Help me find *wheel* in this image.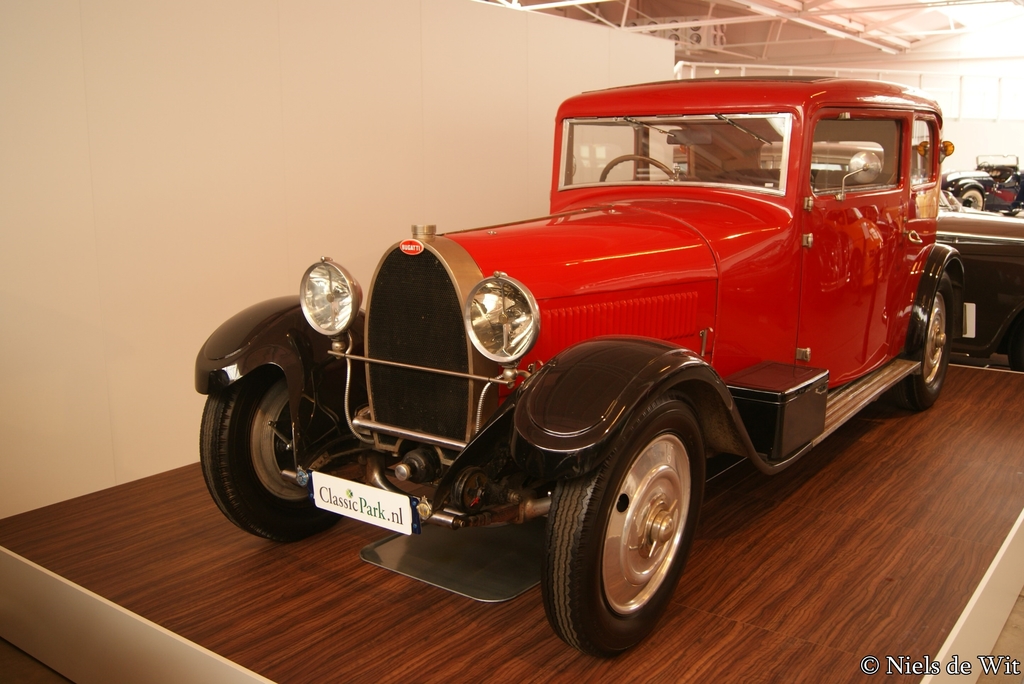
Found it: (x1=1004, y1=211, x2=1019, y2=218).
